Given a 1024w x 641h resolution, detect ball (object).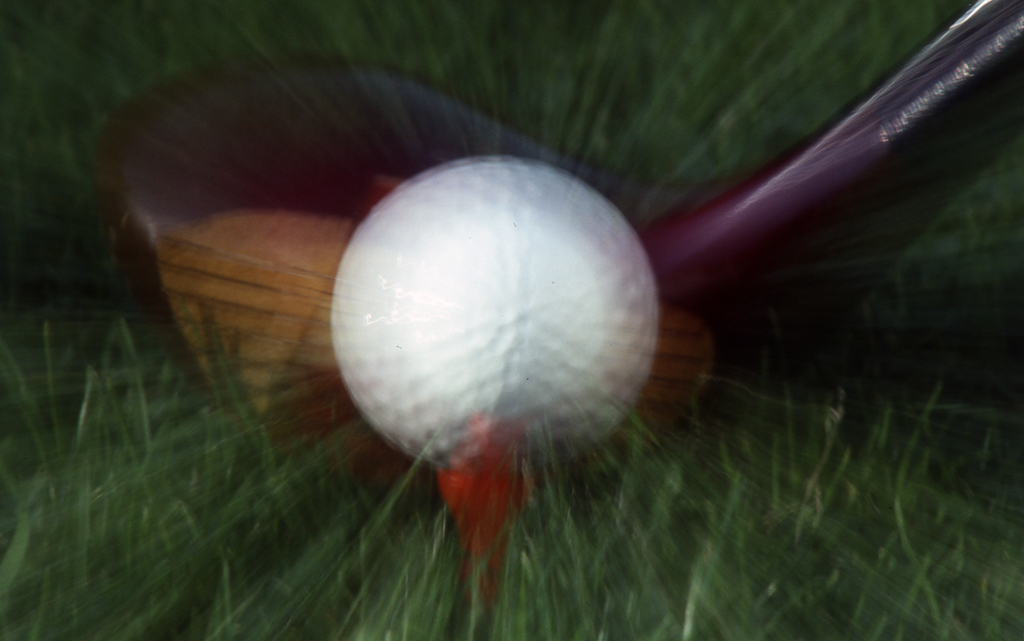
BBox(330, 160, 649, 483).
